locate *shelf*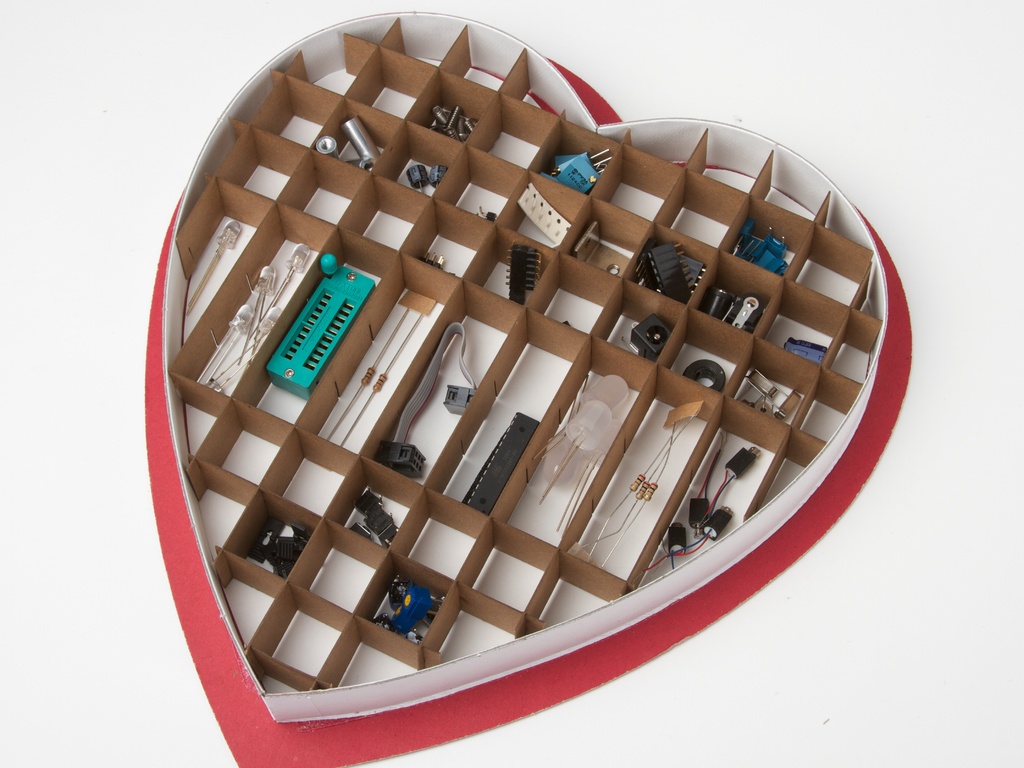
[424, 582, 535, 663]
